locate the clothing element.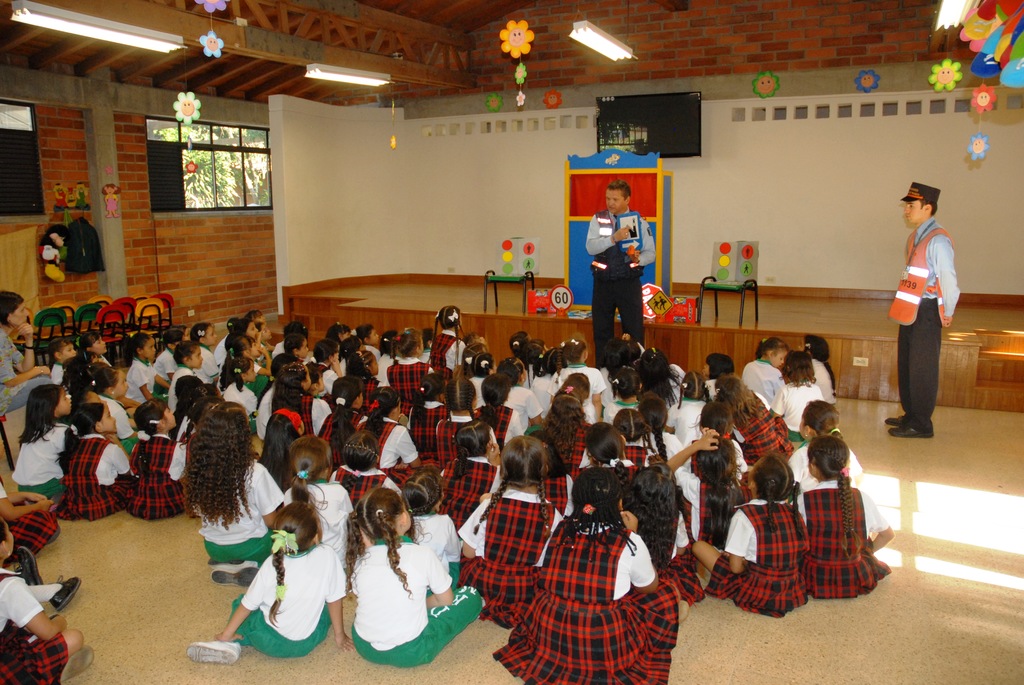
Element bbox: <bbox>479, 385, 546, 434</bbox>.
